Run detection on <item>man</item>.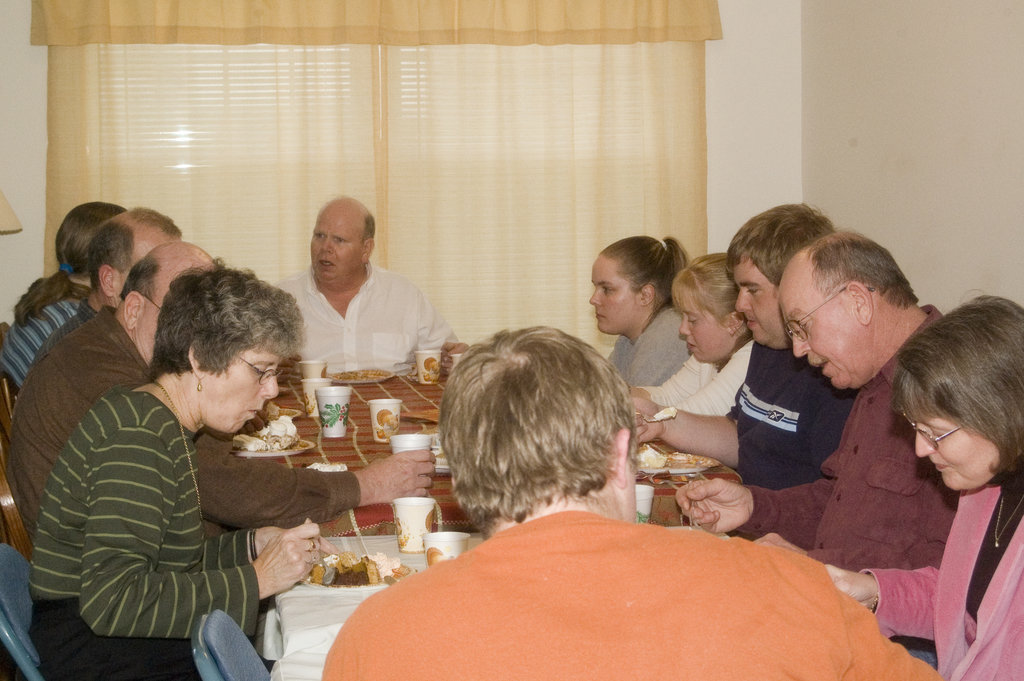
Result: Rect(625, 205, 872, 494).
